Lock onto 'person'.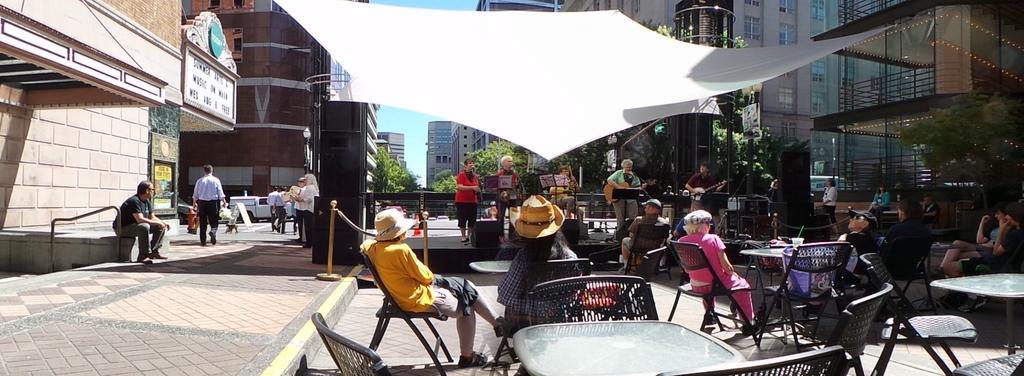
Locked: (602, 155, 644, 213).
